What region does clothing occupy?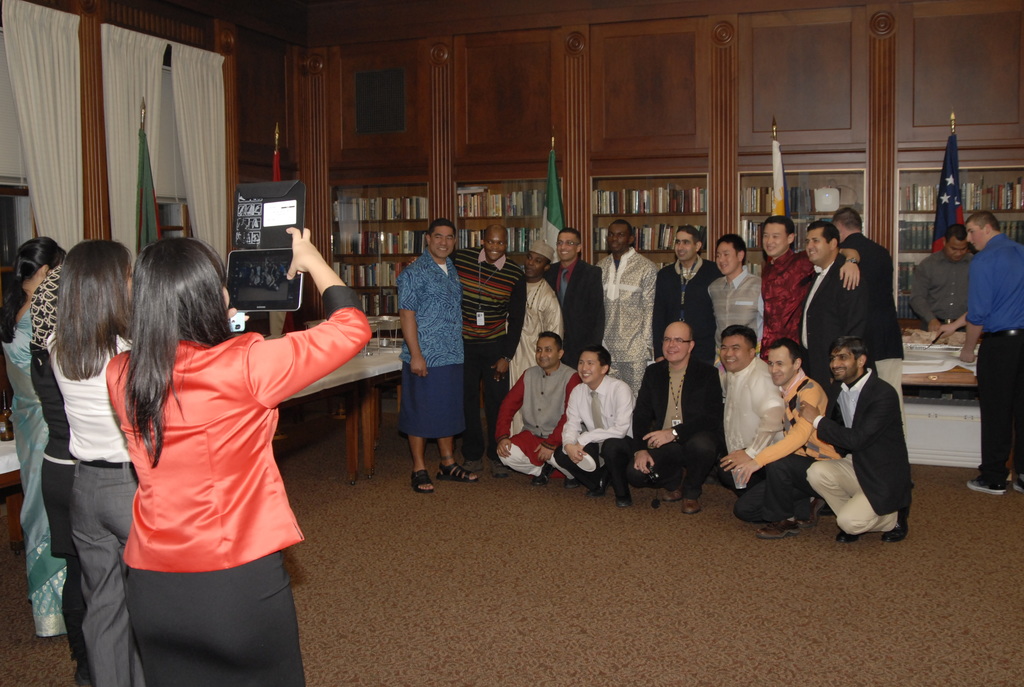
633, 361, 718, 475.
